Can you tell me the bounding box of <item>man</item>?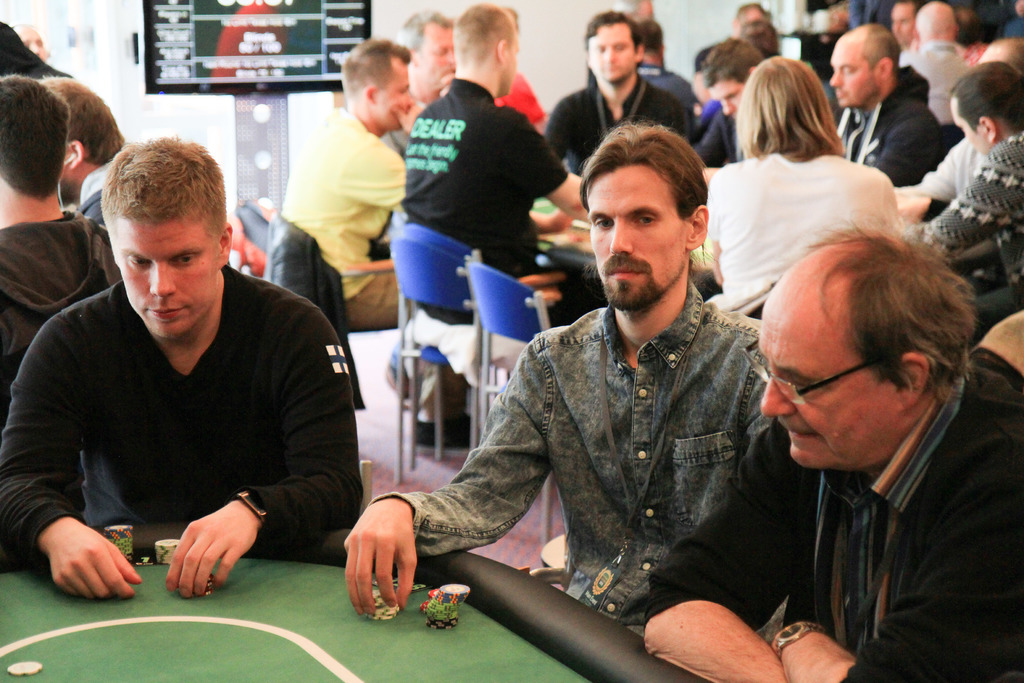
(0,75,118,432).
